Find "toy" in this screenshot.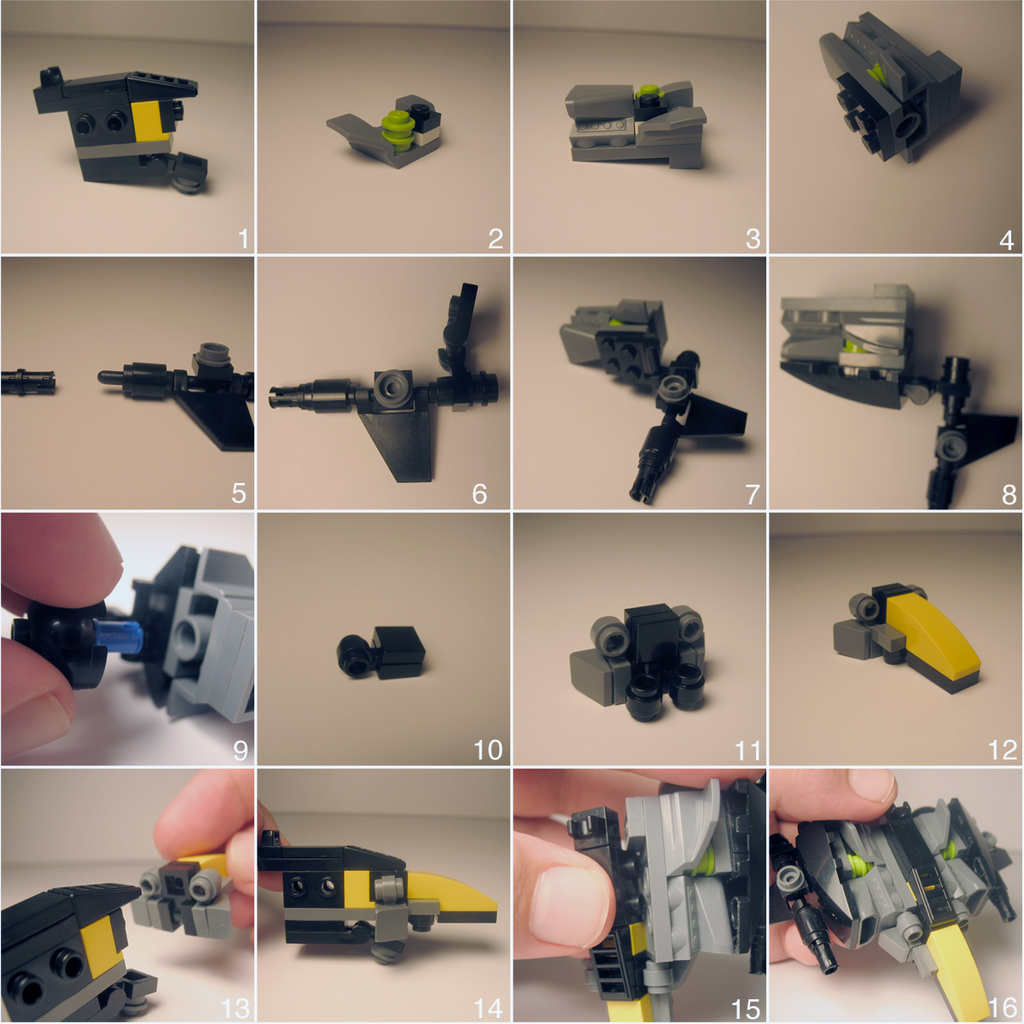
The bounding box for "toy" is crop(37, 36, 214, 168).
